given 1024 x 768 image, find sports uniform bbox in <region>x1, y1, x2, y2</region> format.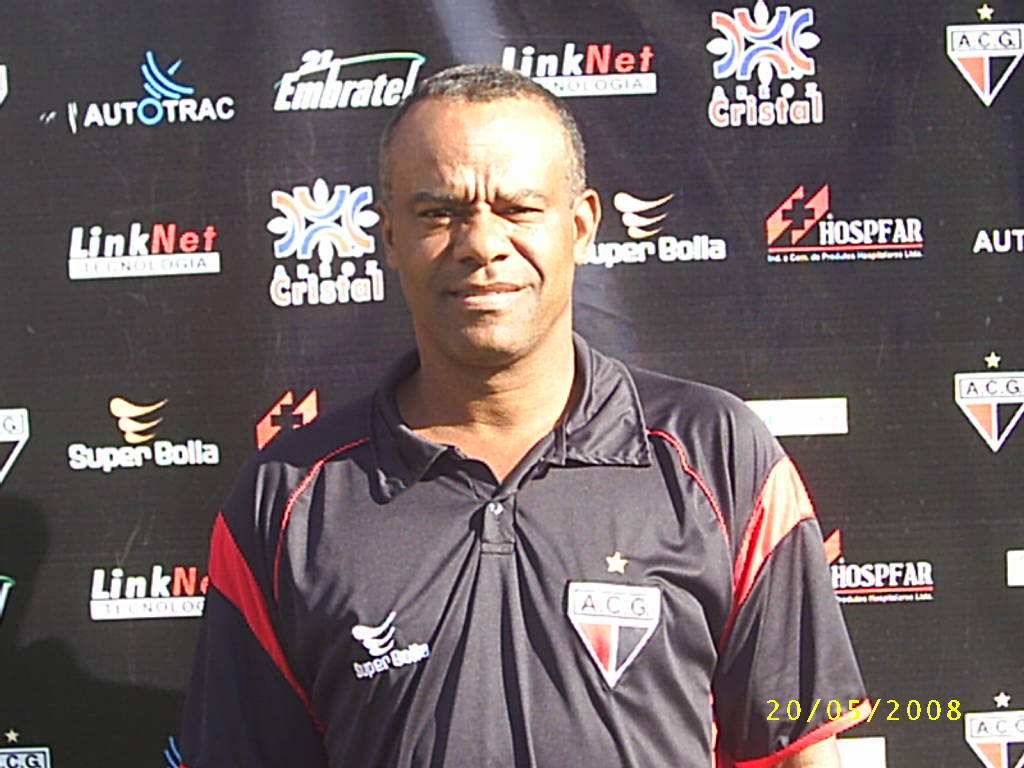
<region>159, 329, 872, 767</region>.
